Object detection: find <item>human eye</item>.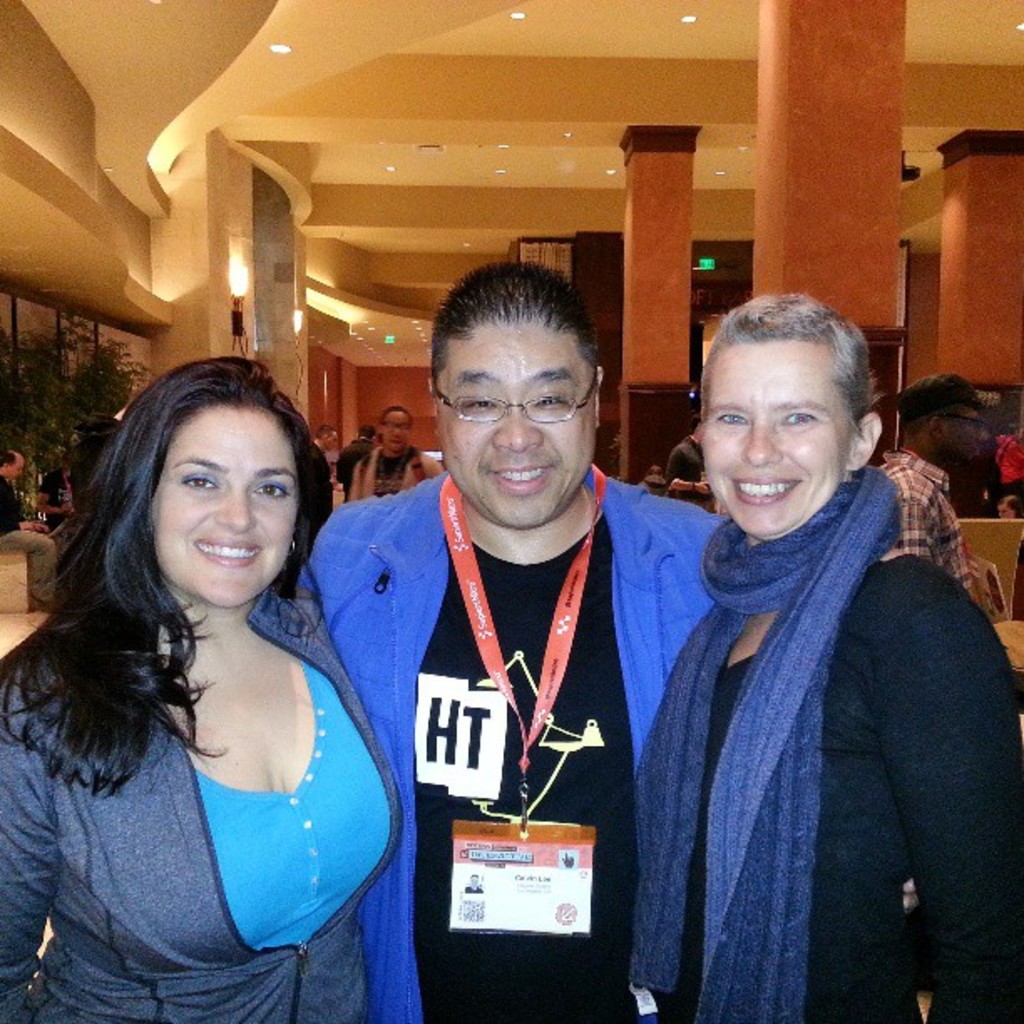
Rect(462, 392, 497, 413).
